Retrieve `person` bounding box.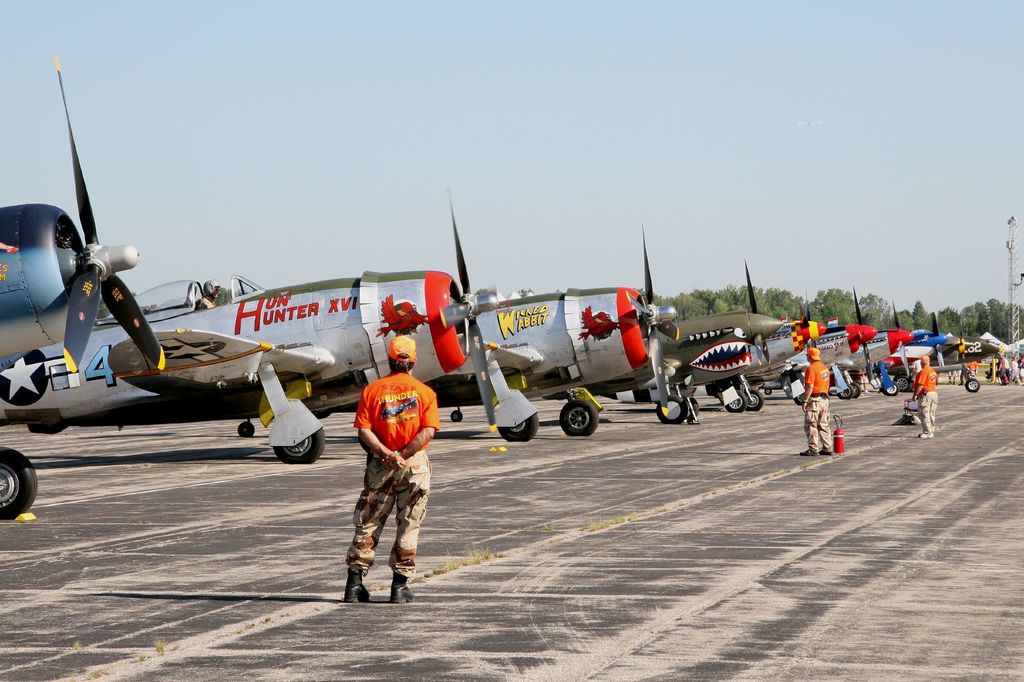
Bounding box: BBox(904, 379, 922, 422).
